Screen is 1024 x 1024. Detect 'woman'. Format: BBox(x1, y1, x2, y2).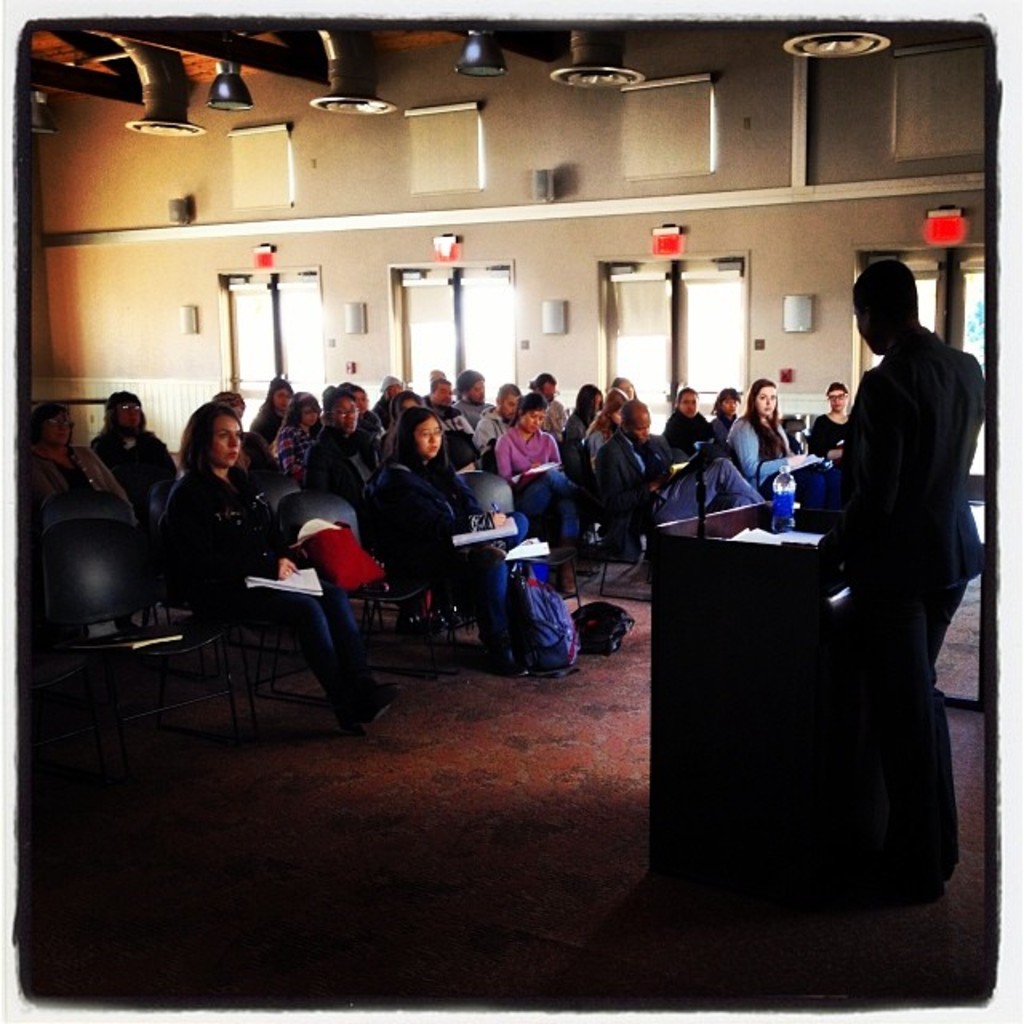
BBox(557, 378, 603, 467).
